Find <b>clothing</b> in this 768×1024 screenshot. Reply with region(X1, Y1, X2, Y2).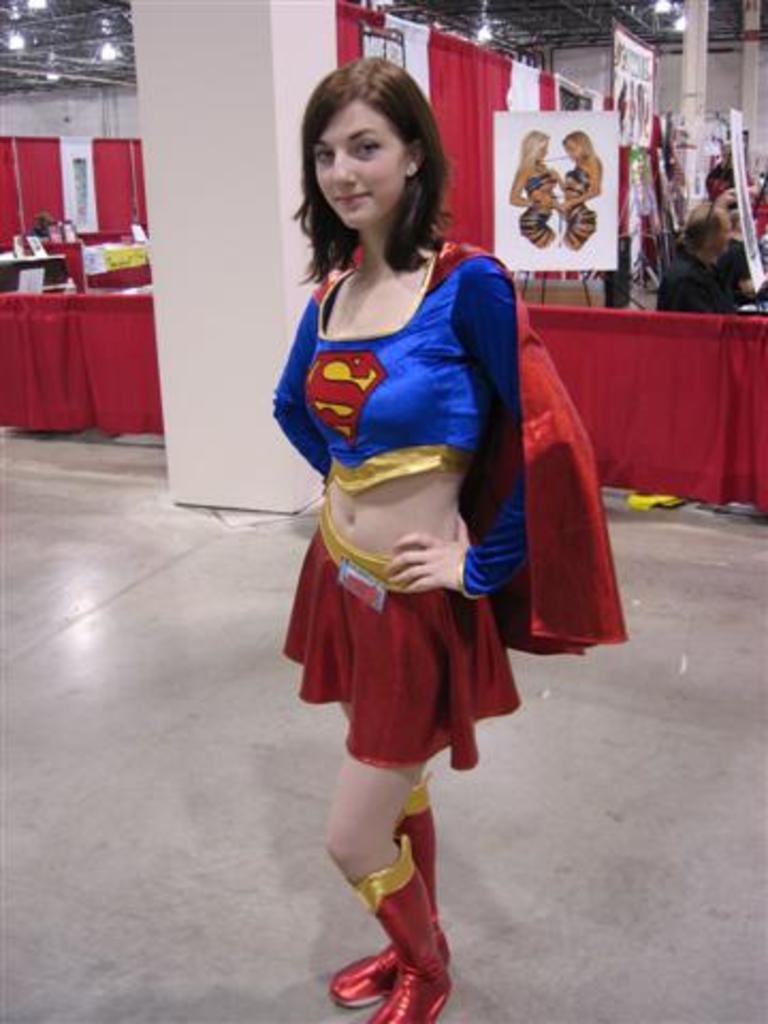
region(661, 252, 755, 314).
